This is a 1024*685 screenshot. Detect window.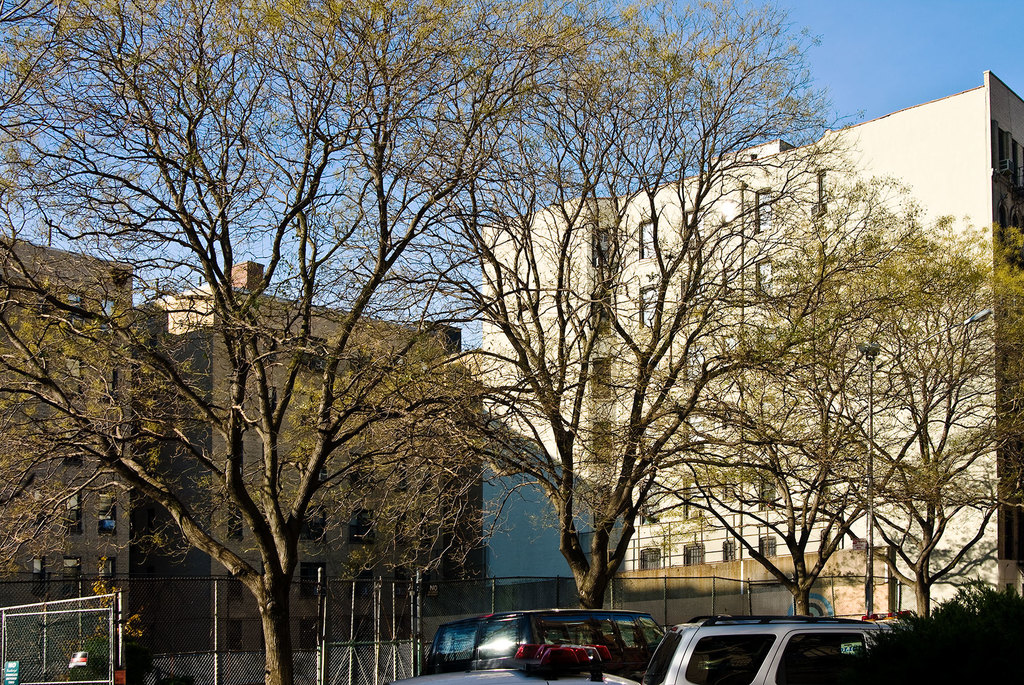
(593,359,619,399).
